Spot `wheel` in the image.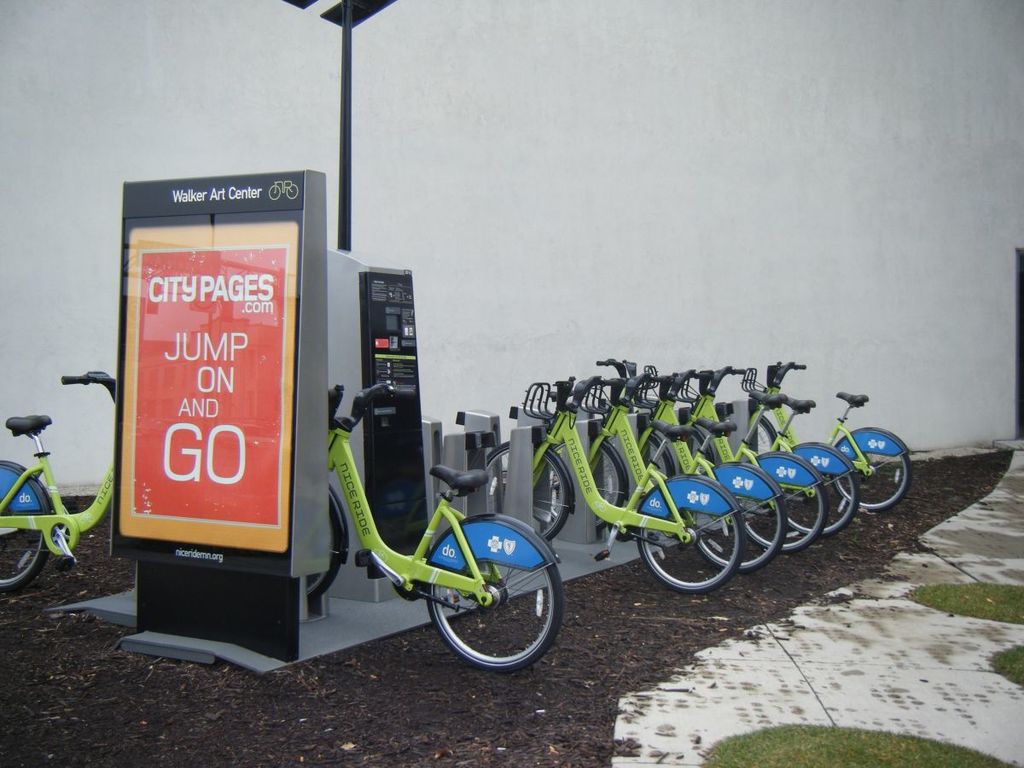
`wheel` found at (304, 498, 343, 602).
